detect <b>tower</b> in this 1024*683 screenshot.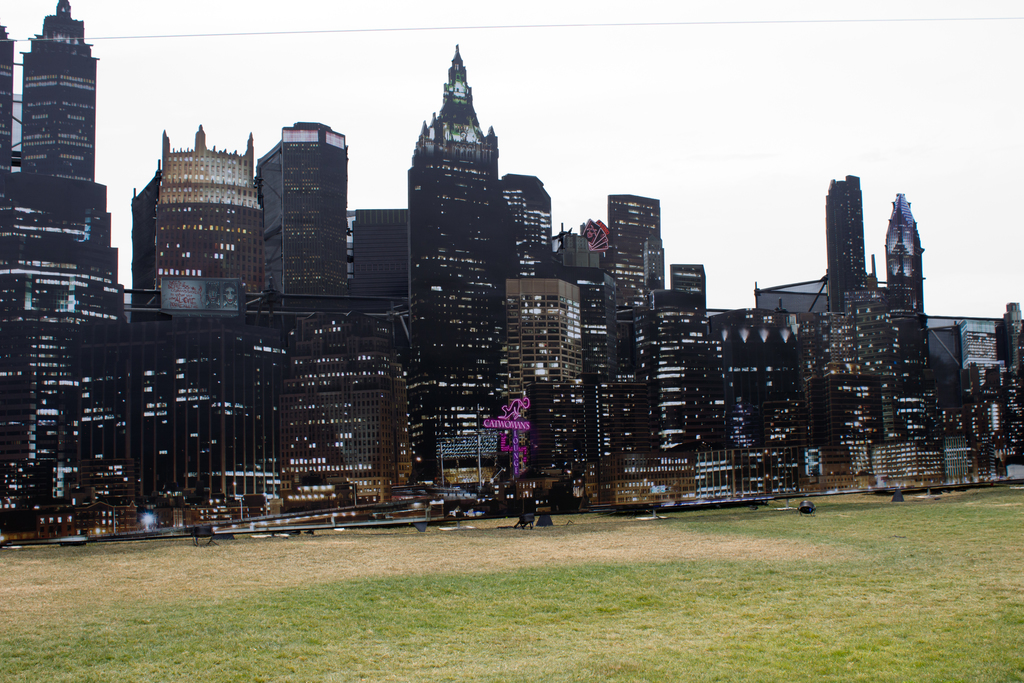
Detection: pyautogui.locateOnScreen(410, 44, 524, 466).
